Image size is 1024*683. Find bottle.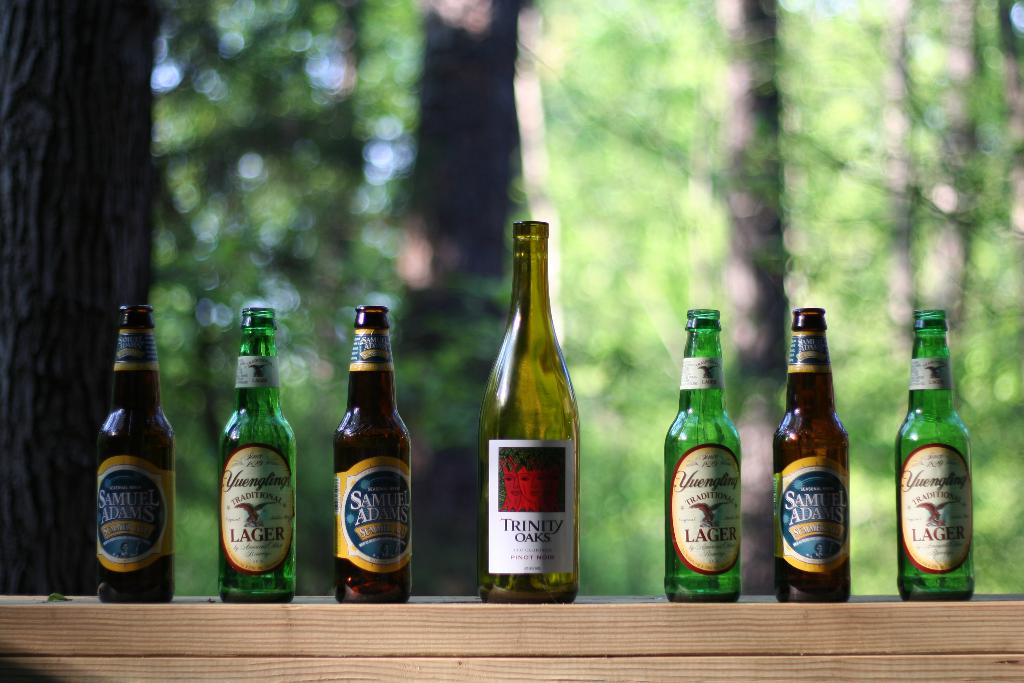
bbox(319, 313, 422, 600).
